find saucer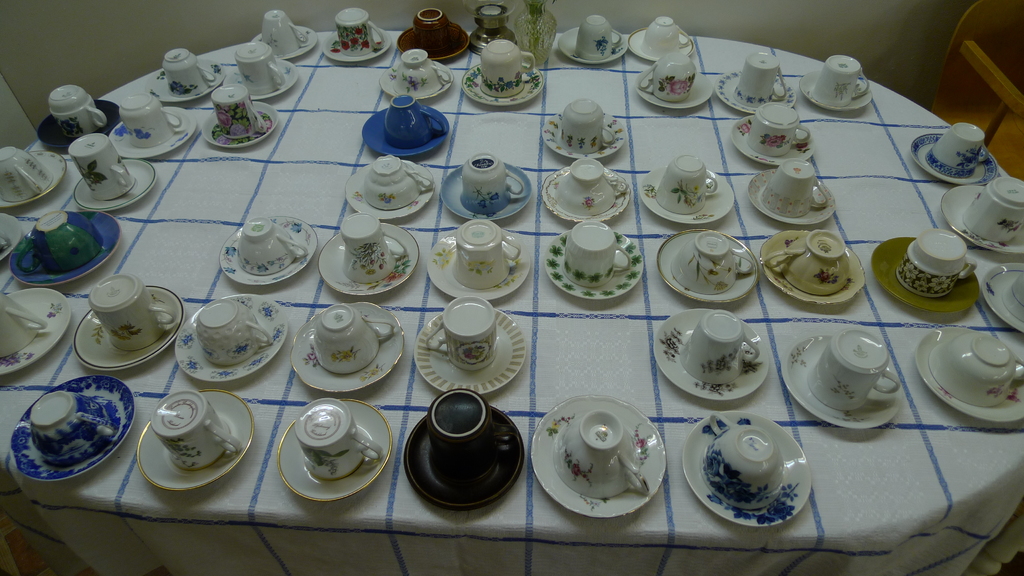
{"x1": 940, "y1": 183, "x2": 1023, "y2": 257}
